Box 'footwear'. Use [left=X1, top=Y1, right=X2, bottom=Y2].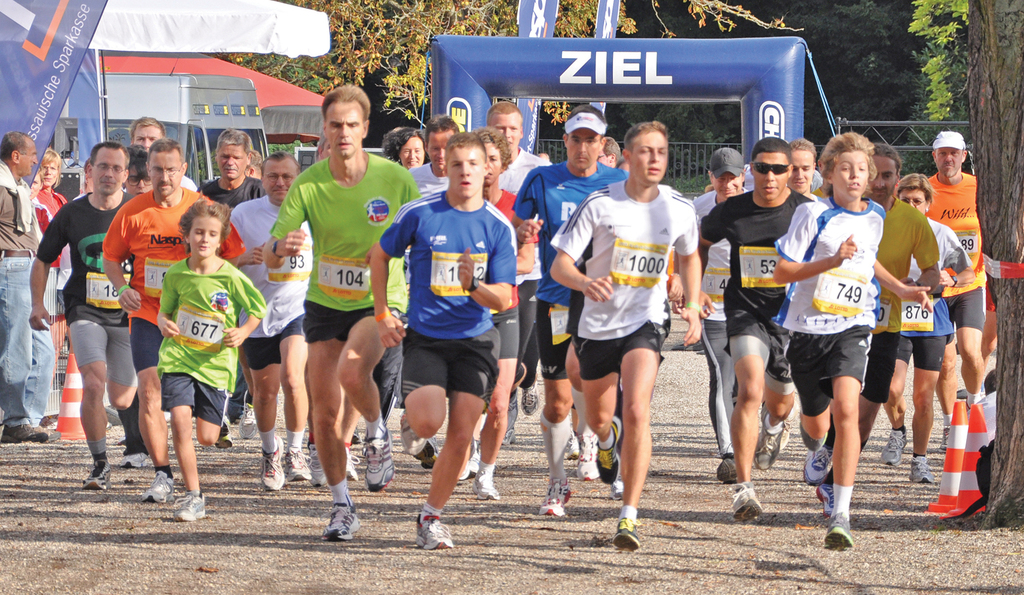
[left=521, top=377, right=543, bottom=416].
